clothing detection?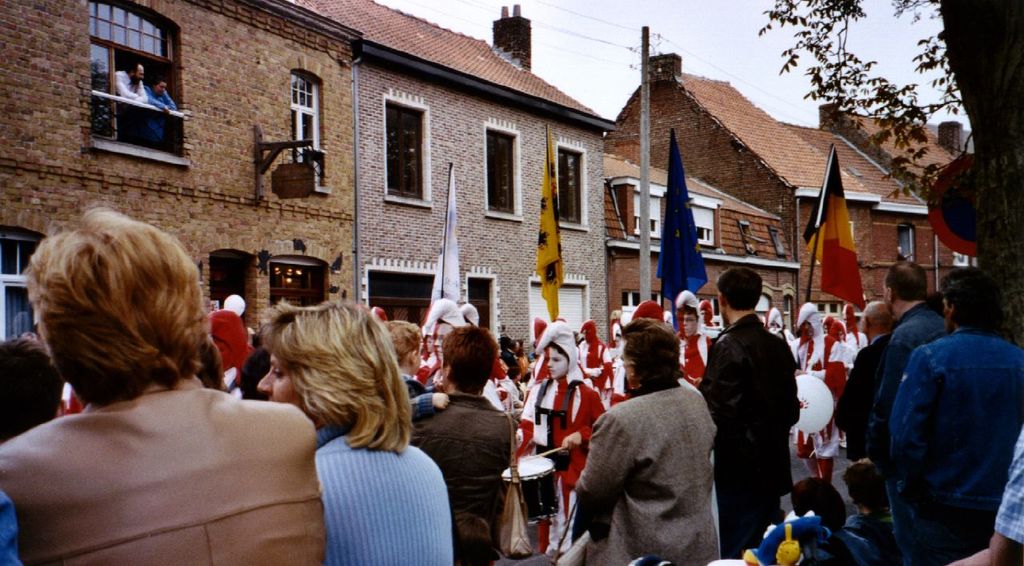
BBox(830, 339, 889, 492)
